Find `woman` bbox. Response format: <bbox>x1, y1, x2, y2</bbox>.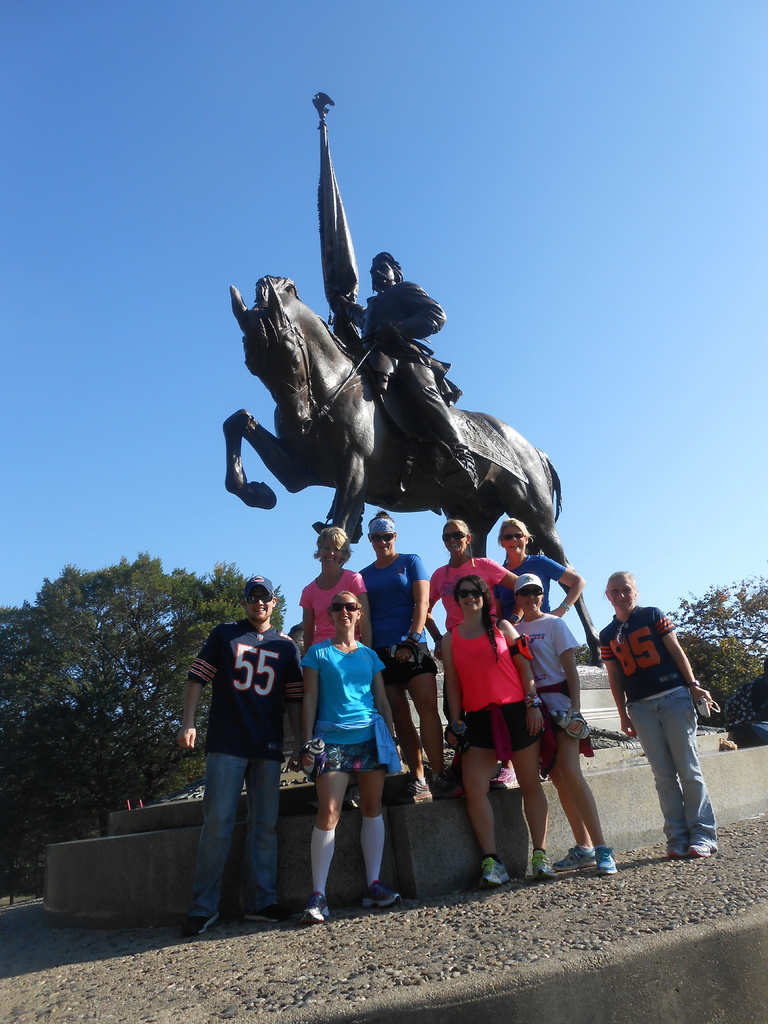
<bbox>492, 515, 585, 626</bbox>.
